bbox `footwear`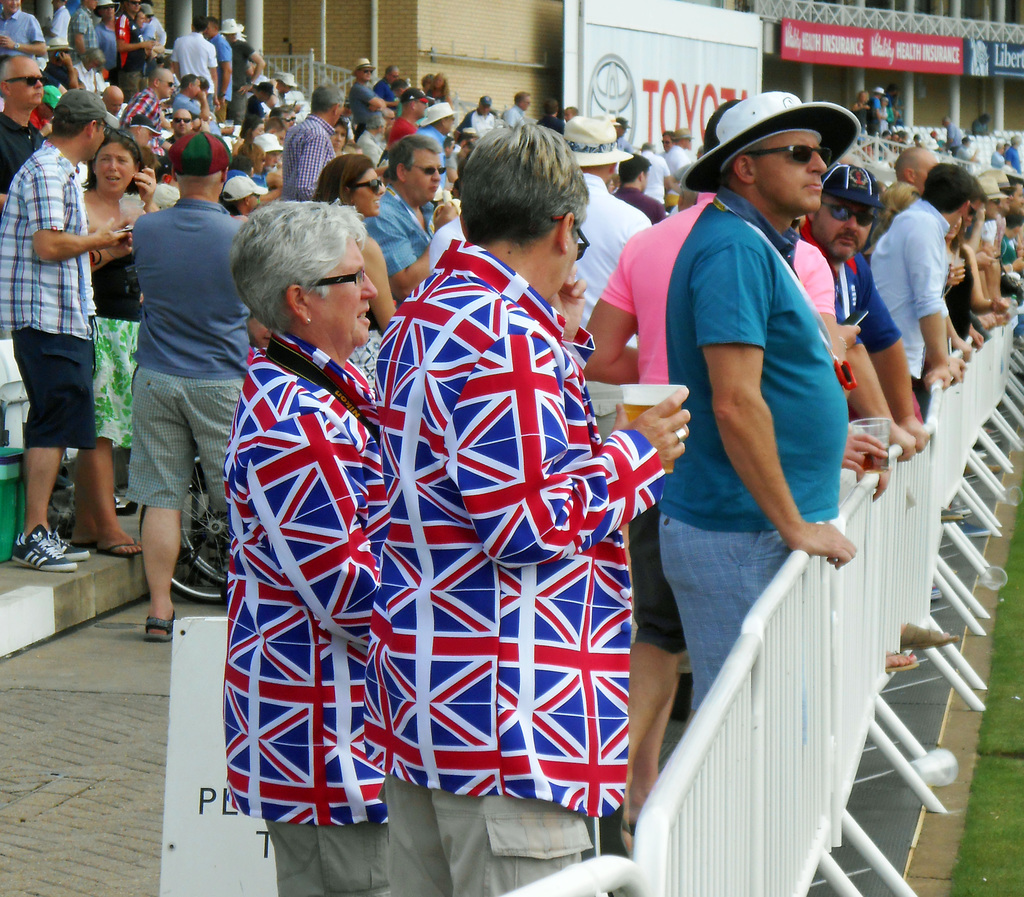
region(90, 522, 139, 559)
